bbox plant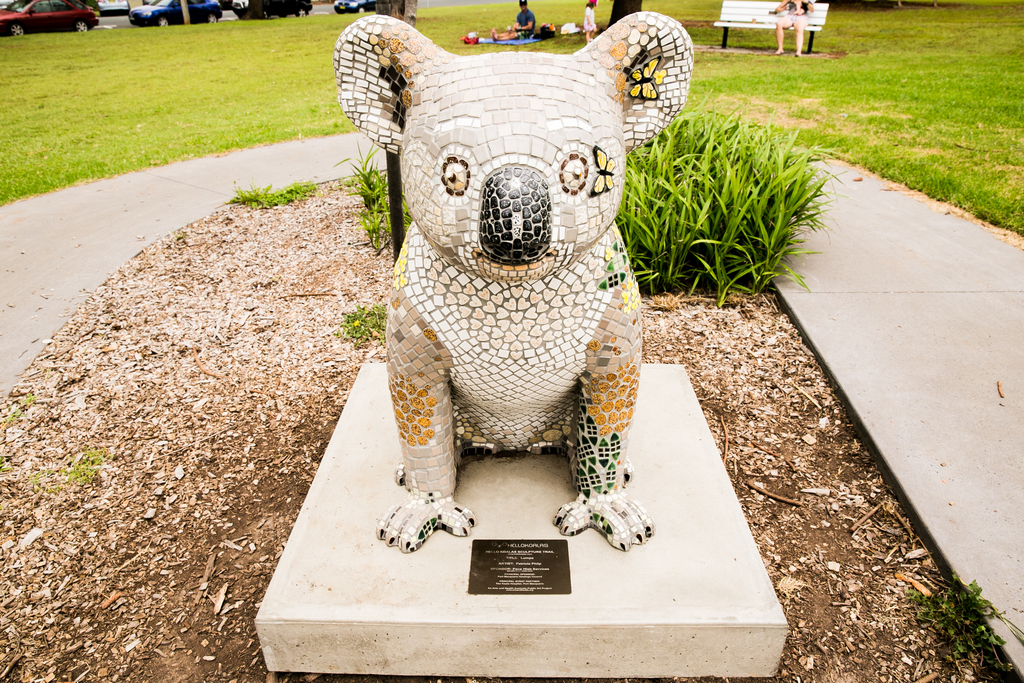
bbox=(899, 567, 1023, 670)
